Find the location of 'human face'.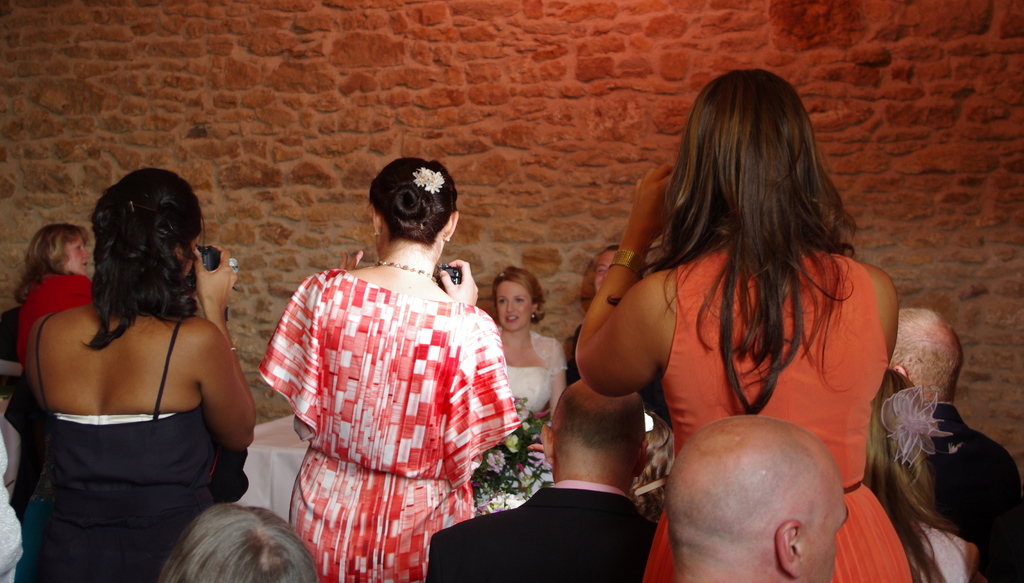
Location: 495:282:533:332.
